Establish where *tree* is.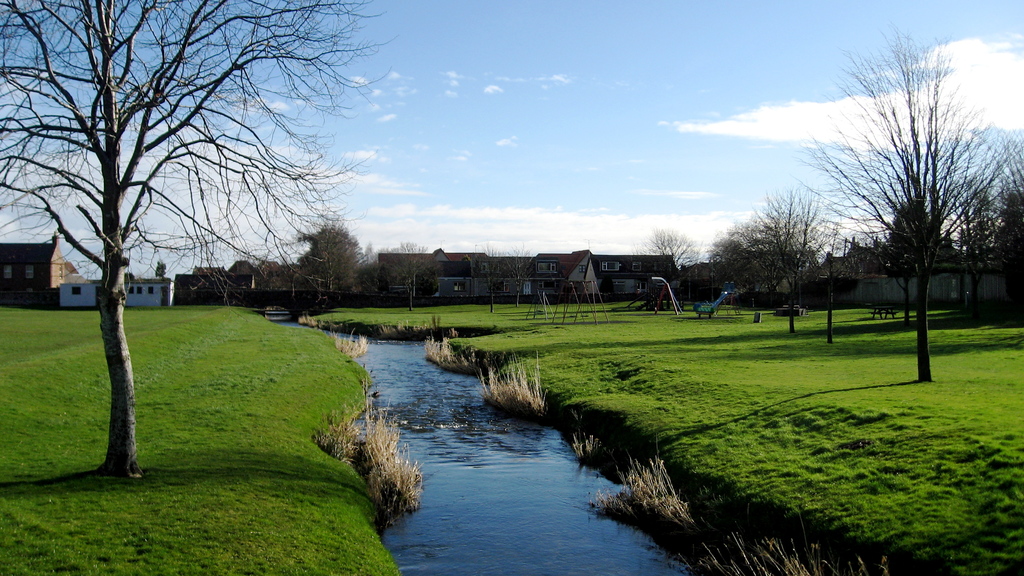
Established at (497, 247, 532, 308).
